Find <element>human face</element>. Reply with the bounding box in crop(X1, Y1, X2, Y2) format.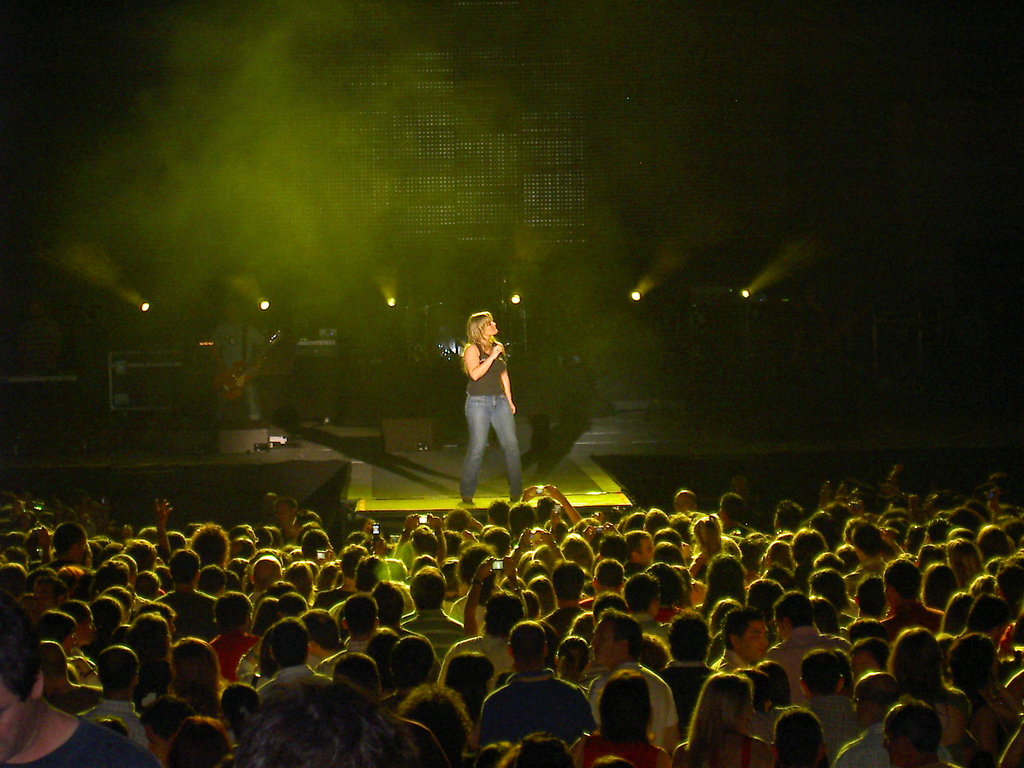
crop(274, 504, 292, 524).
